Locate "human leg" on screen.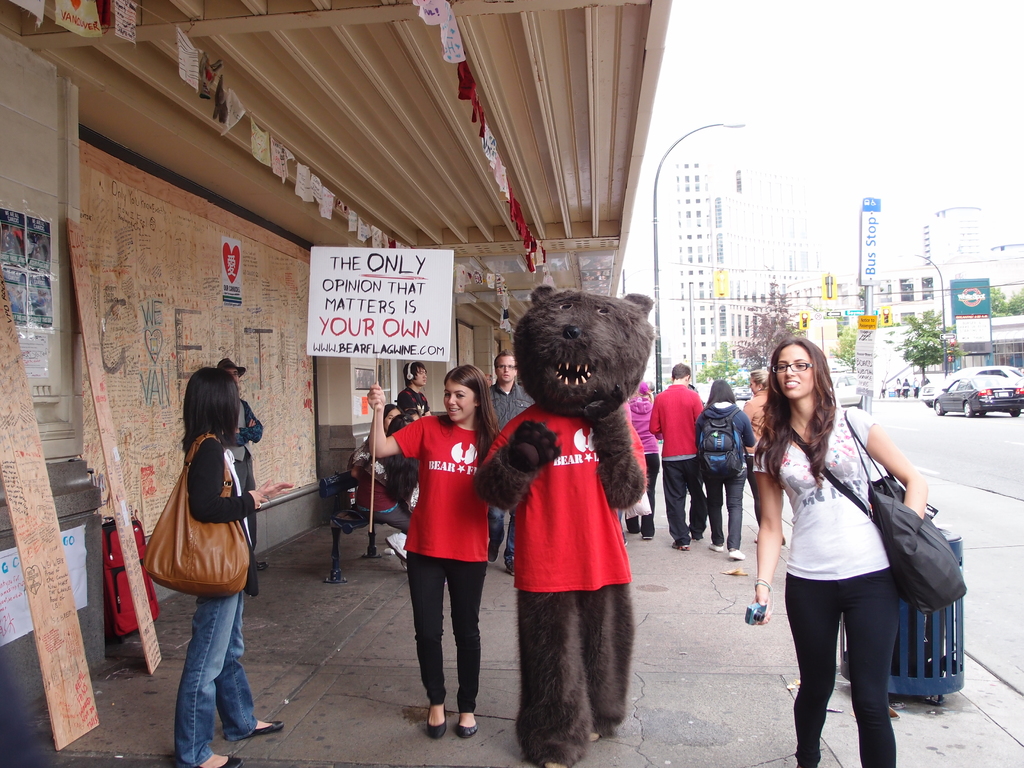
On screen at x1=216, y1=586, x2=287, y2=742.
